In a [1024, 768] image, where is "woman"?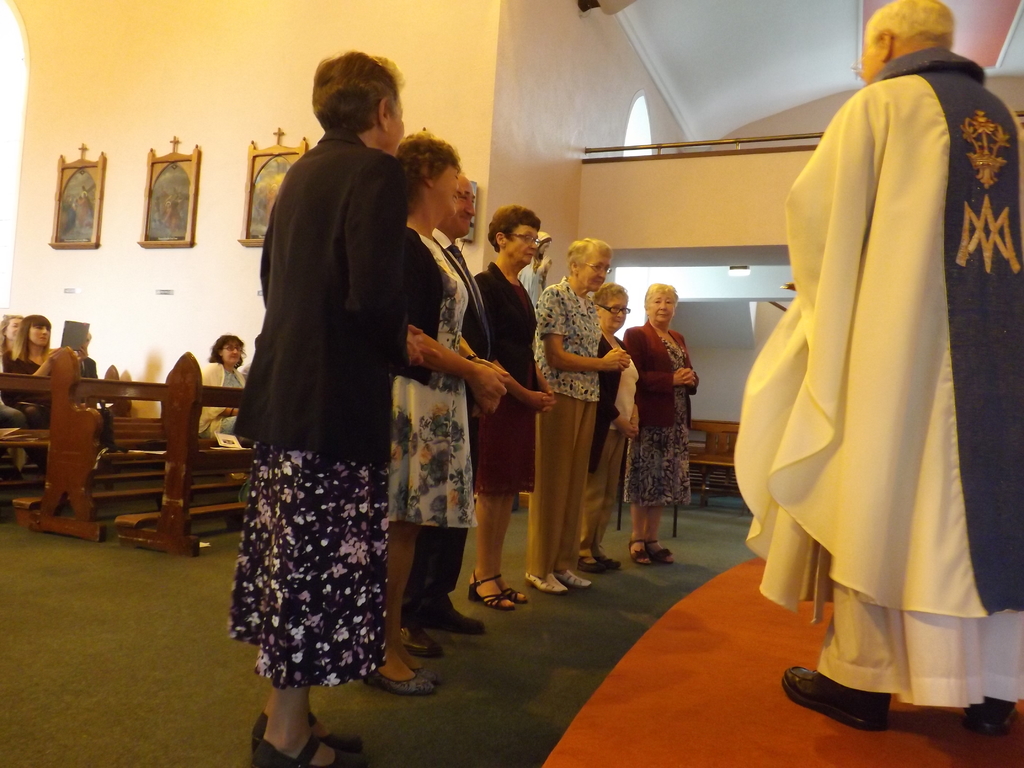
198,332,247,435.
